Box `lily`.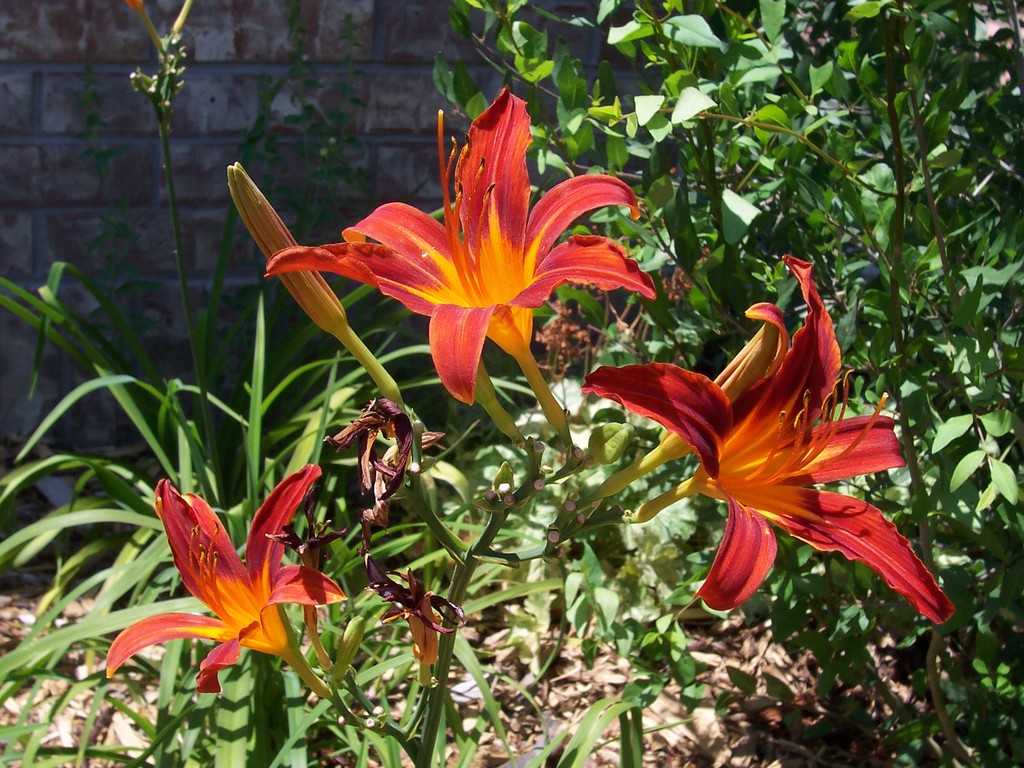
[x1=103, y1=461, x2=346, y2=700].
